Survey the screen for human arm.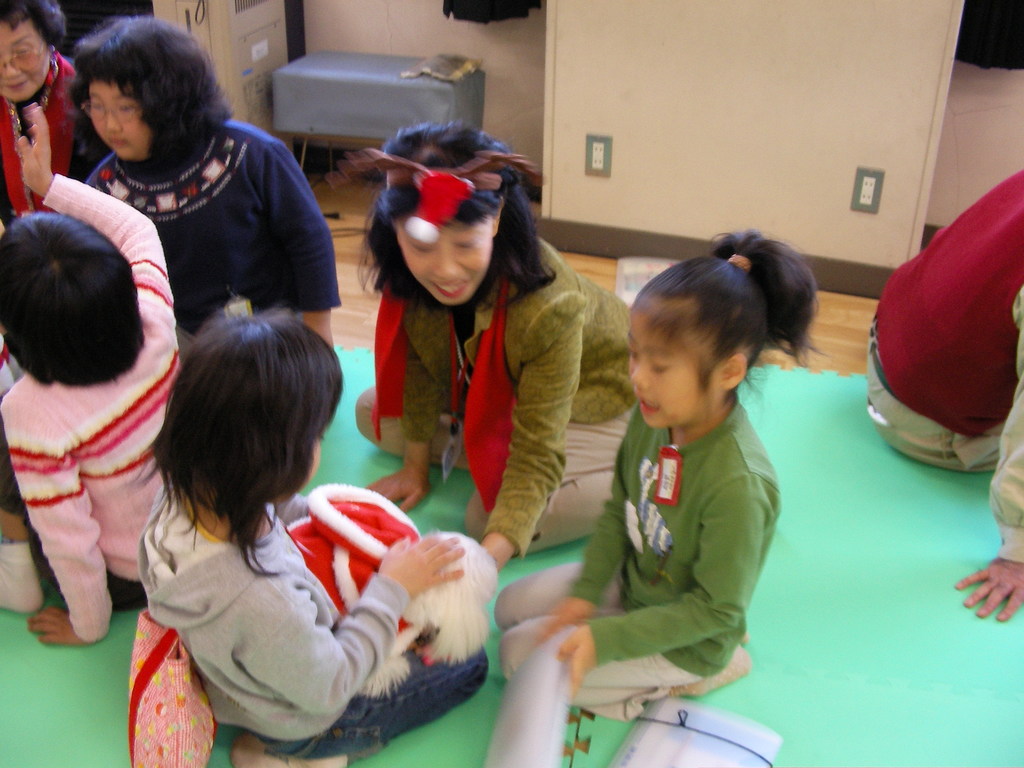
Survey found: box=[198, 515, 424, 738].
